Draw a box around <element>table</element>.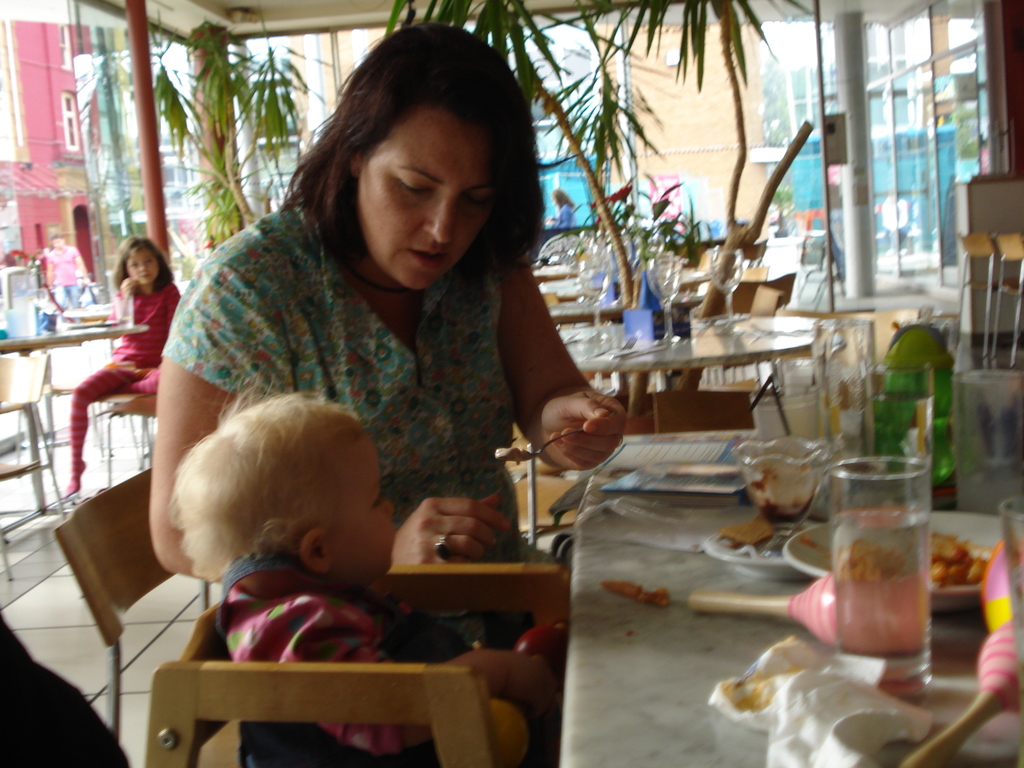
[552, 430, 1023, 767].
